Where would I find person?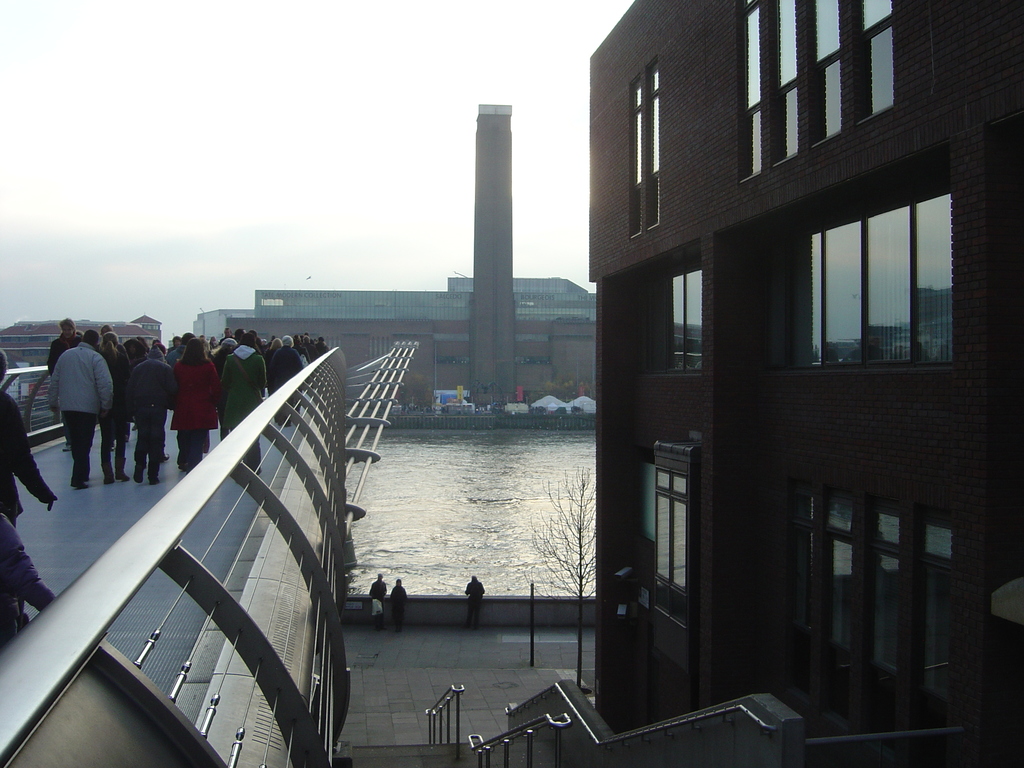
At (99,335,134,481).
